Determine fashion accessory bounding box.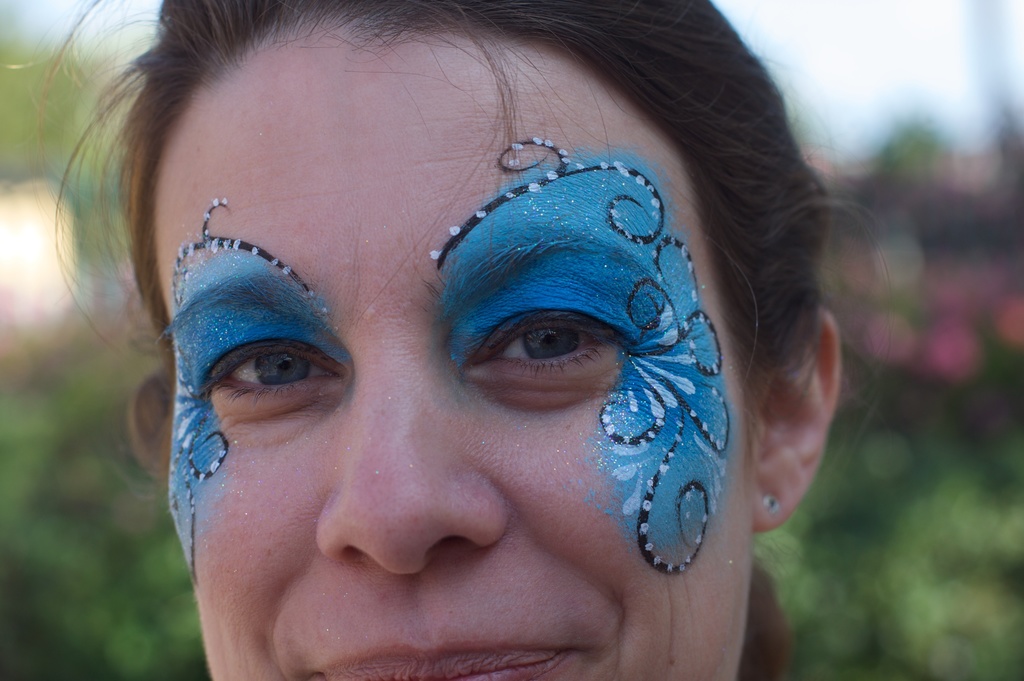
Determined: <region>758, 489, 785, 517</region>.
